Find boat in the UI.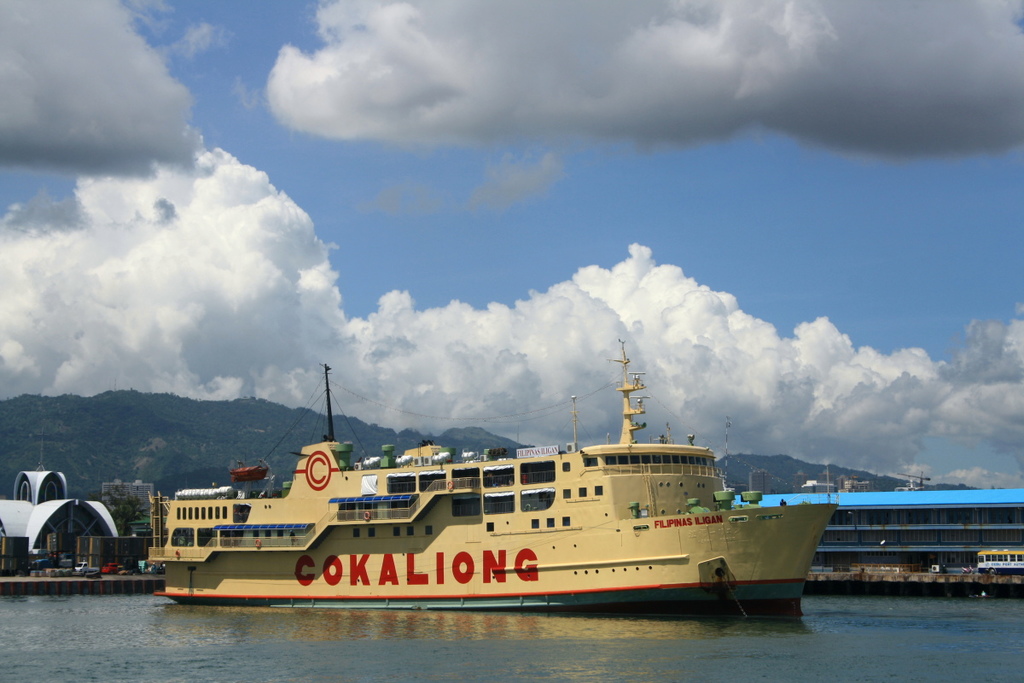
UI element at (160, 374, 911, 619).
